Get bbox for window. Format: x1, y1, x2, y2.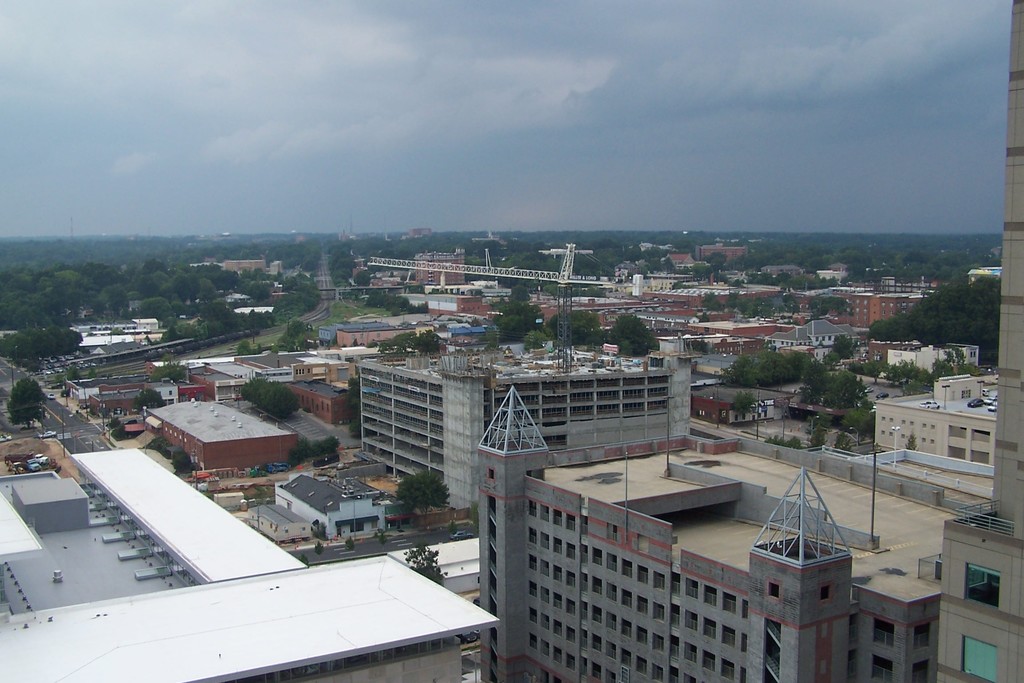
669, 634, 680, 659.
